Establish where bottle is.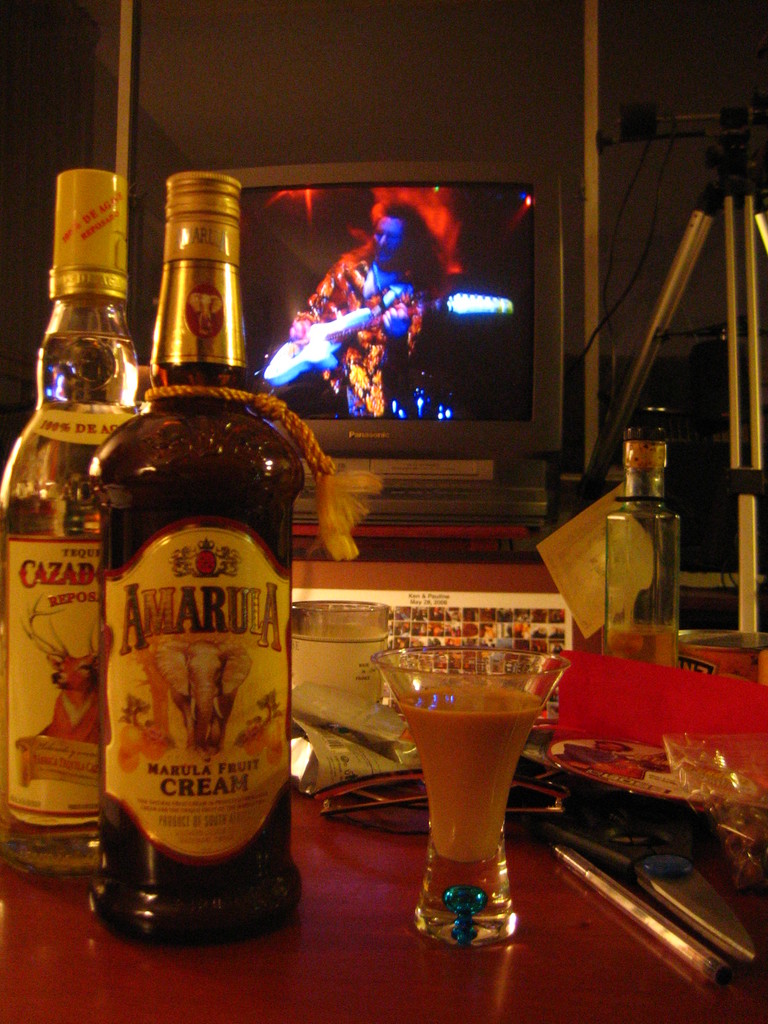
Established at 58 191 312 964.
